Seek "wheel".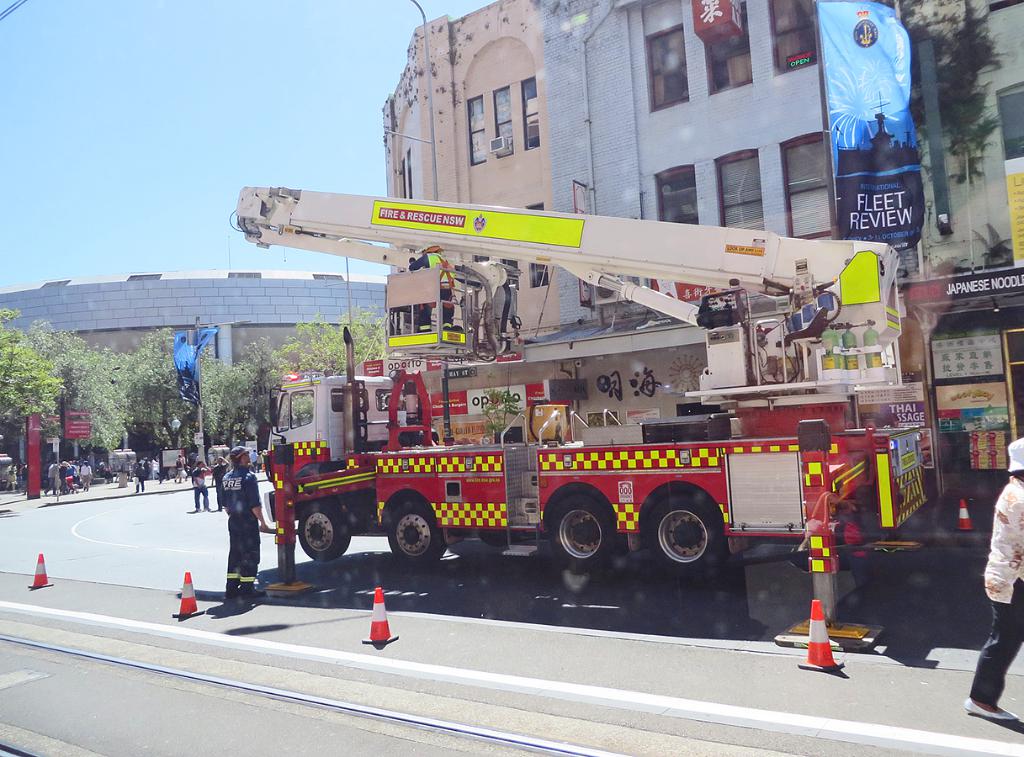
645,495,731,578.
